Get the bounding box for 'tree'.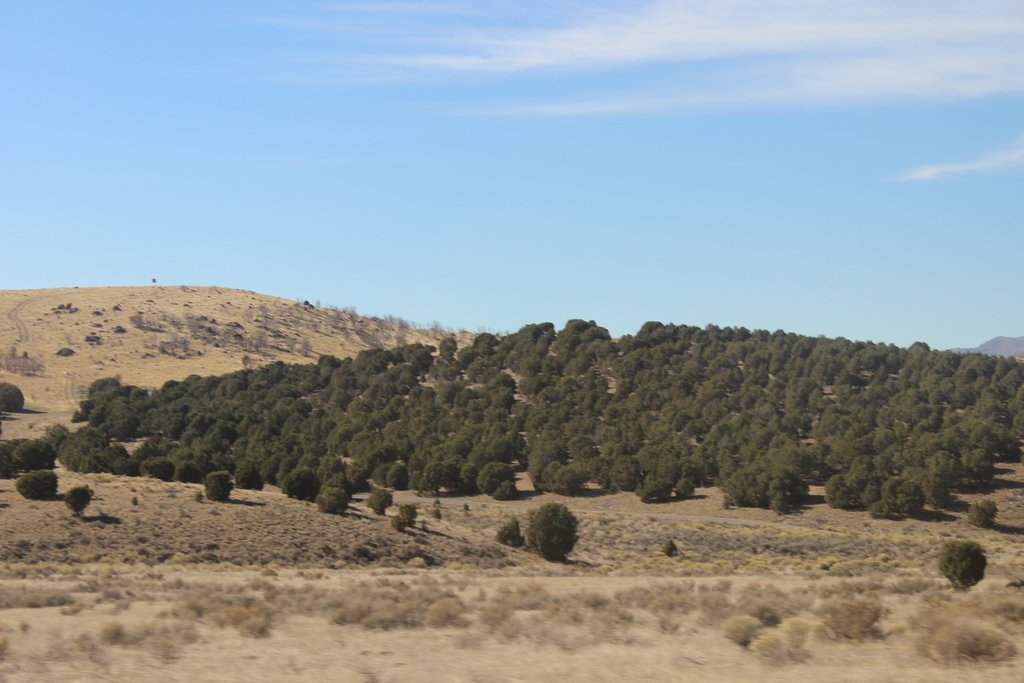
BBox(492, 523, 525, 553).
